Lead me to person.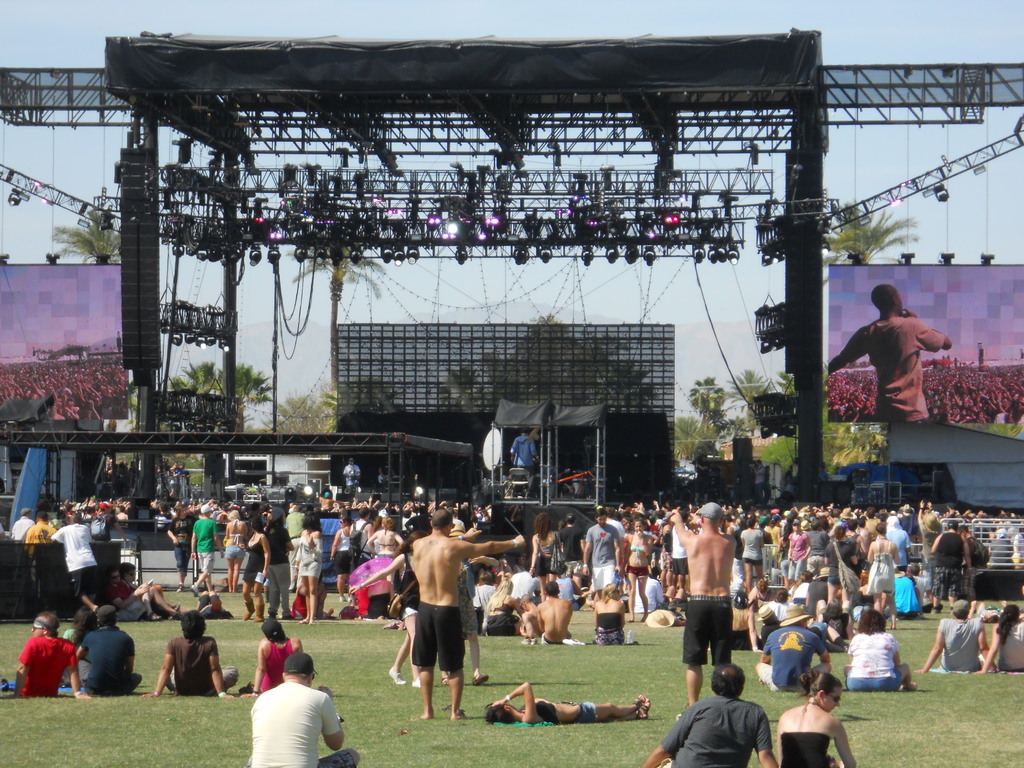
Lead to crop(243, 617, 303, 698).
